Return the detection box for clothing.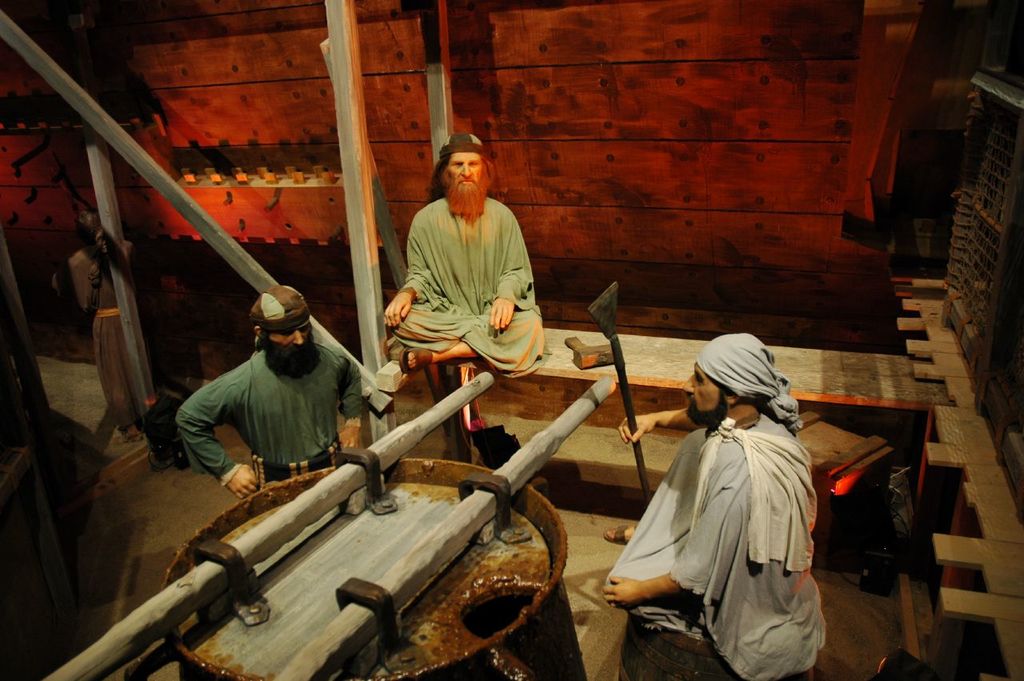
<box>606,403,841,679</box>.
